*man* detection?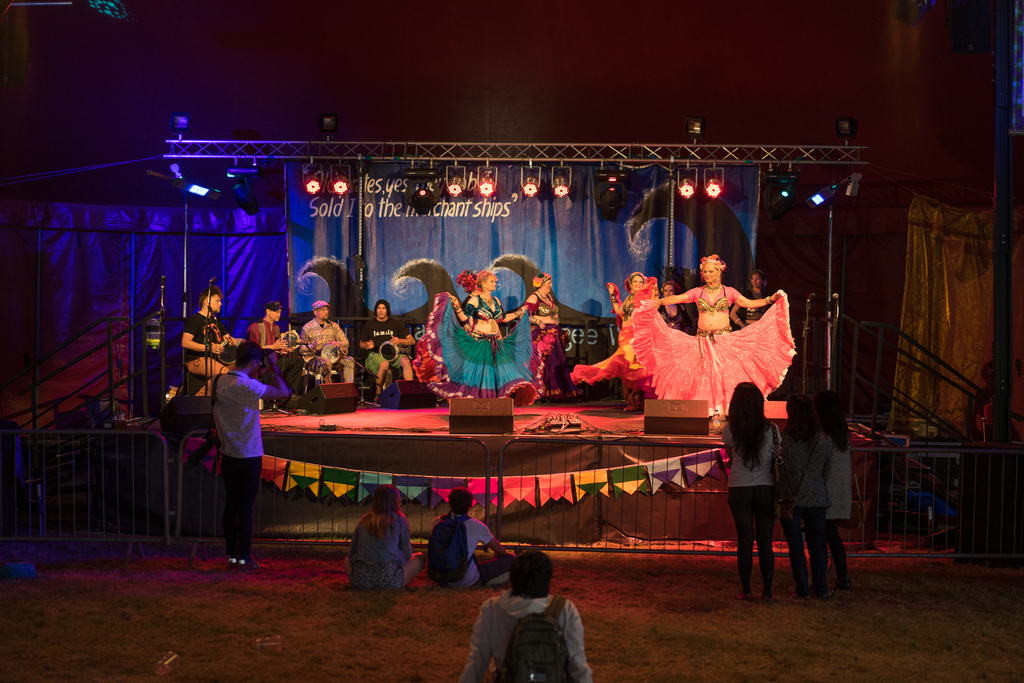
<bbox>453, 552, 592, 682</bbox>
